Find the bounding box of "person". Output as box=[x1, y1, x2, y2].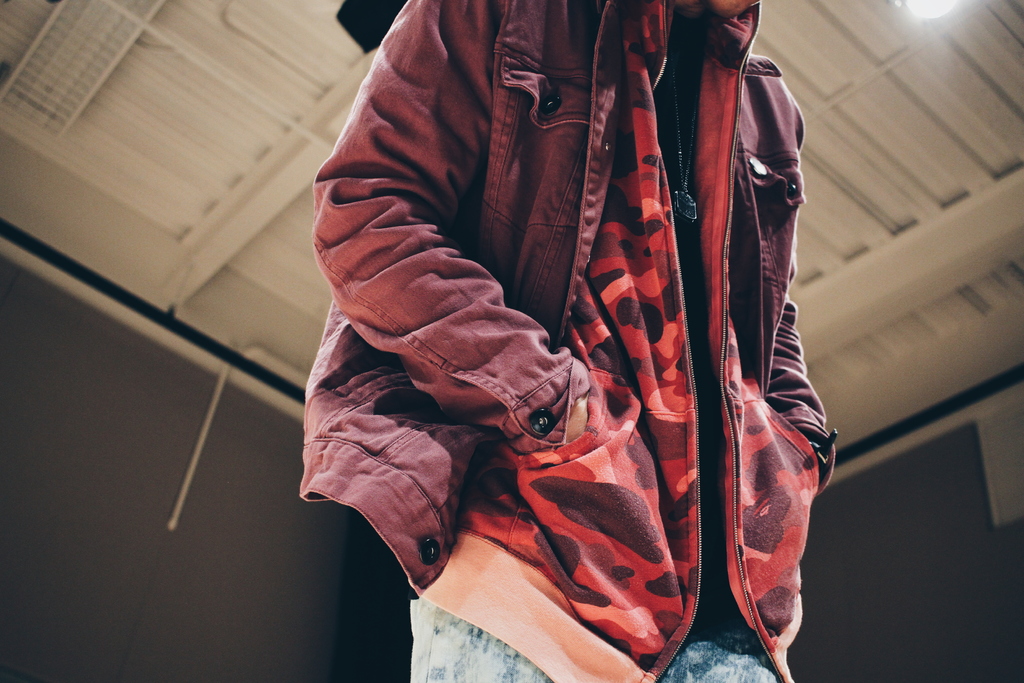
box=[305, 0, 840, 682].
